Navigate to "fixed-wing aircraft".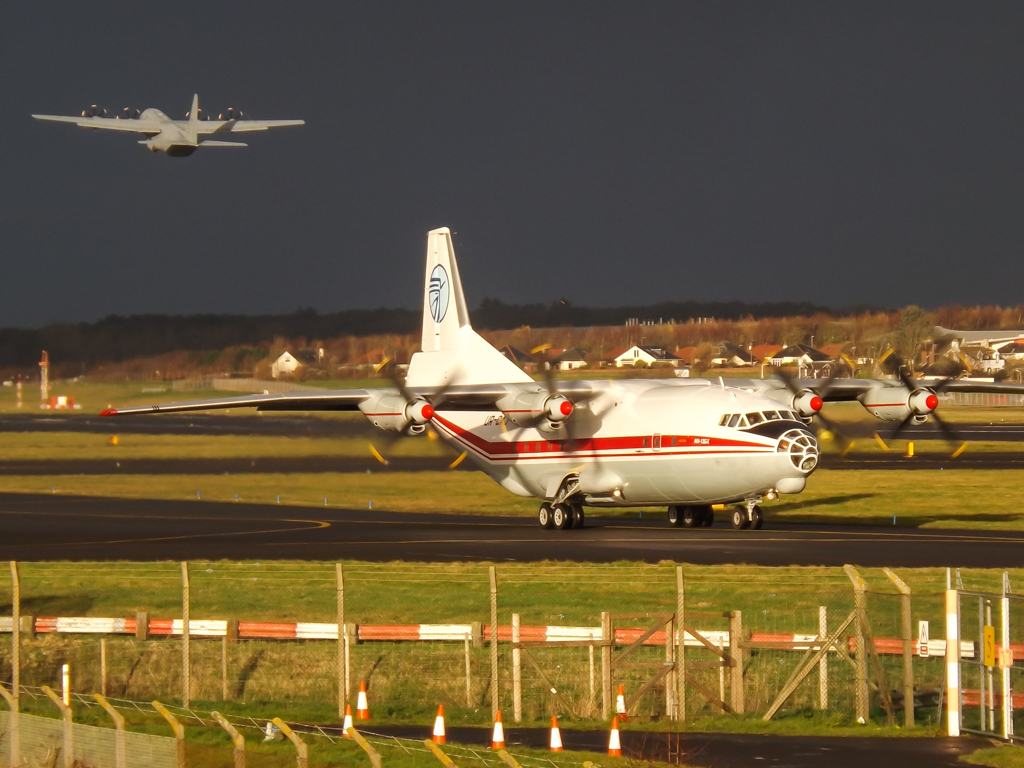
Navigation target: BBox(730, 347, 1023, 466).
